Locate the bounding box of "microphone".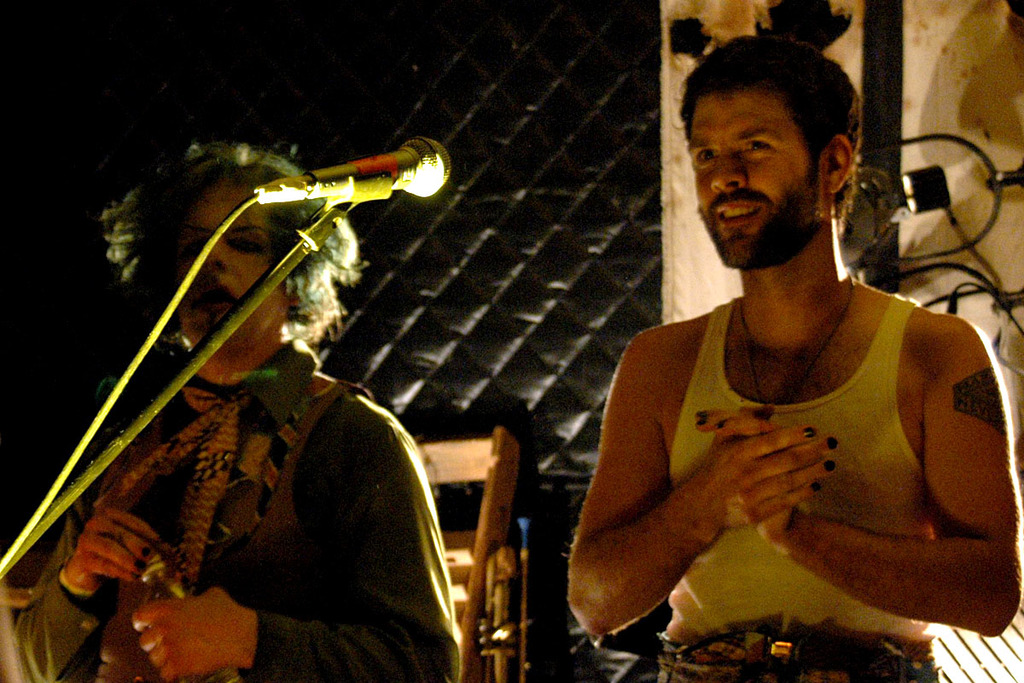
Bounding box: pyautogui.locateOnScreen(143, 530, 241, 682).
